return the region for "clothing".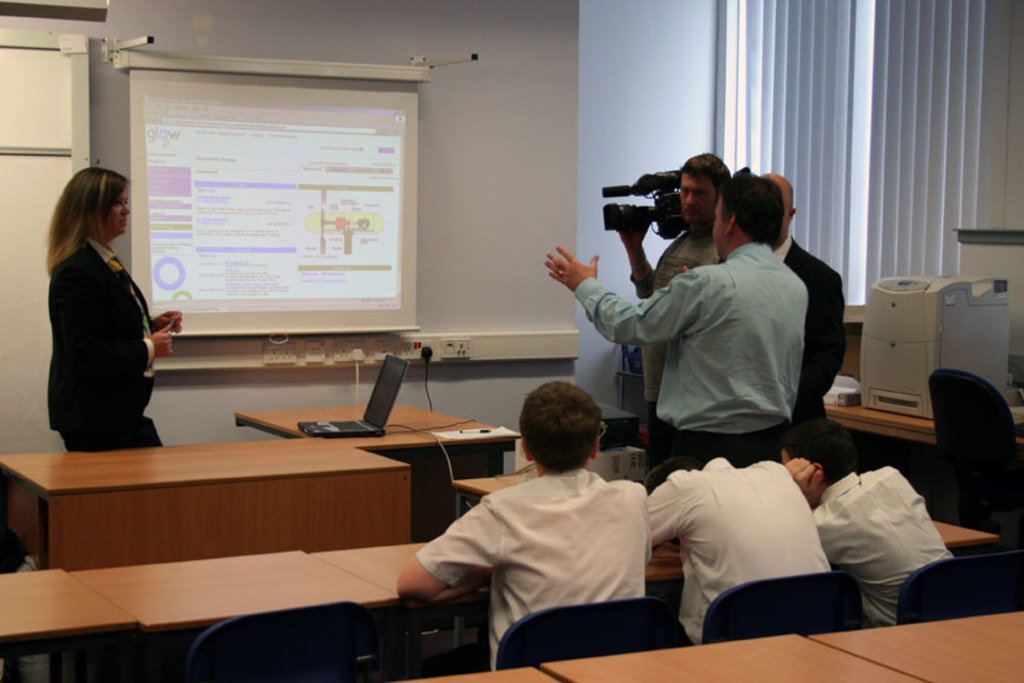
pyautogui.locateOnScreen(43, 211, 166, 451).
